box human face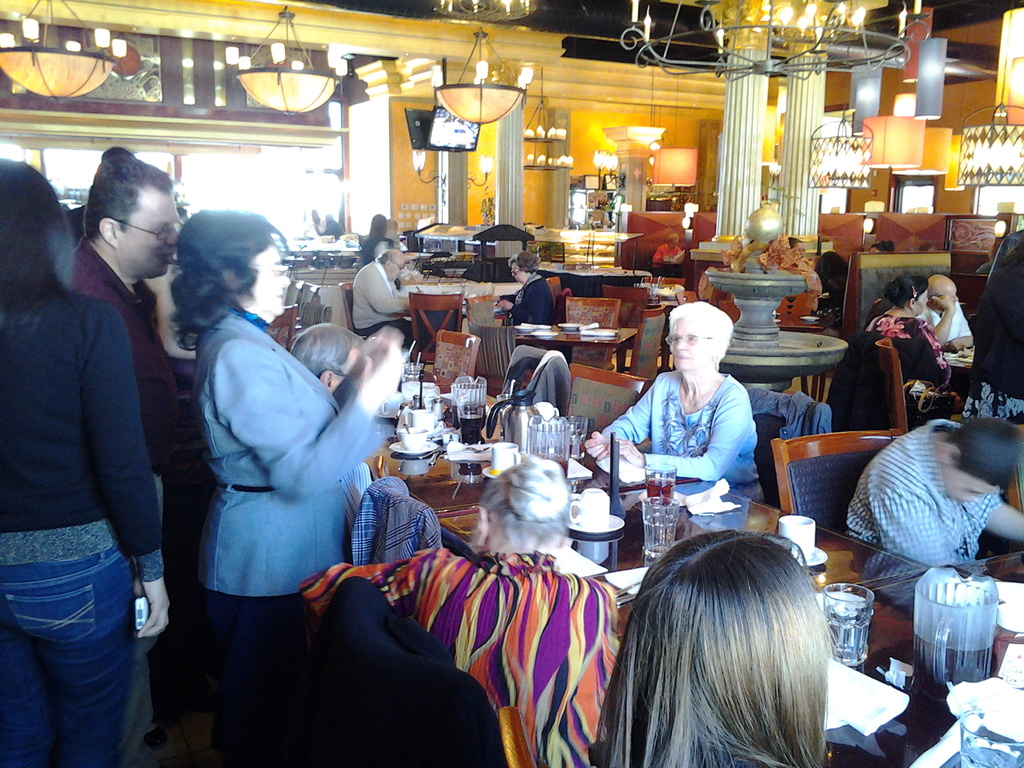
668, 314, 716, 369
